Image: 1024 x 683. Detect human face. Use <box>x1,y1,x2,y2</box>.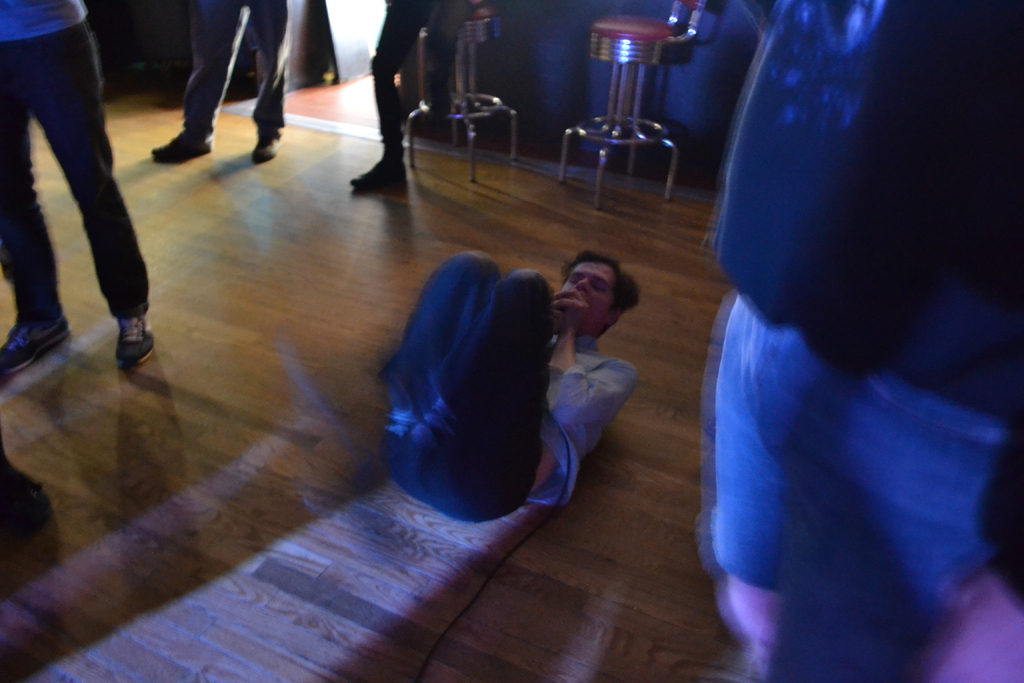
<box>553,245,639,338</box>.
